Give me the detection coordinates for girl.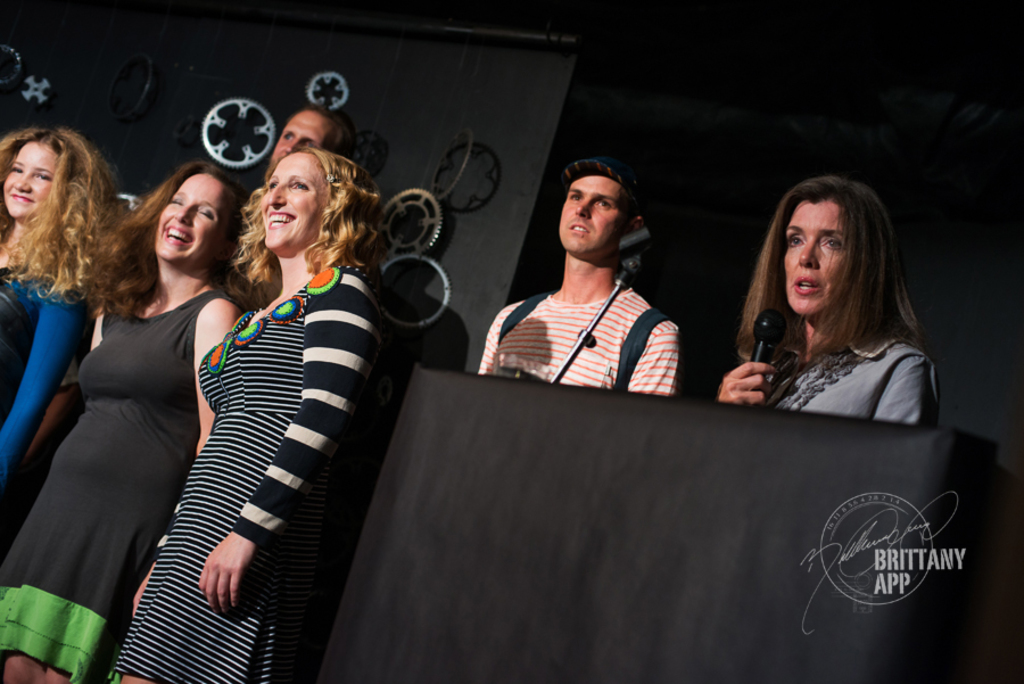
left=3, top=156, right=236, bottom=683.
